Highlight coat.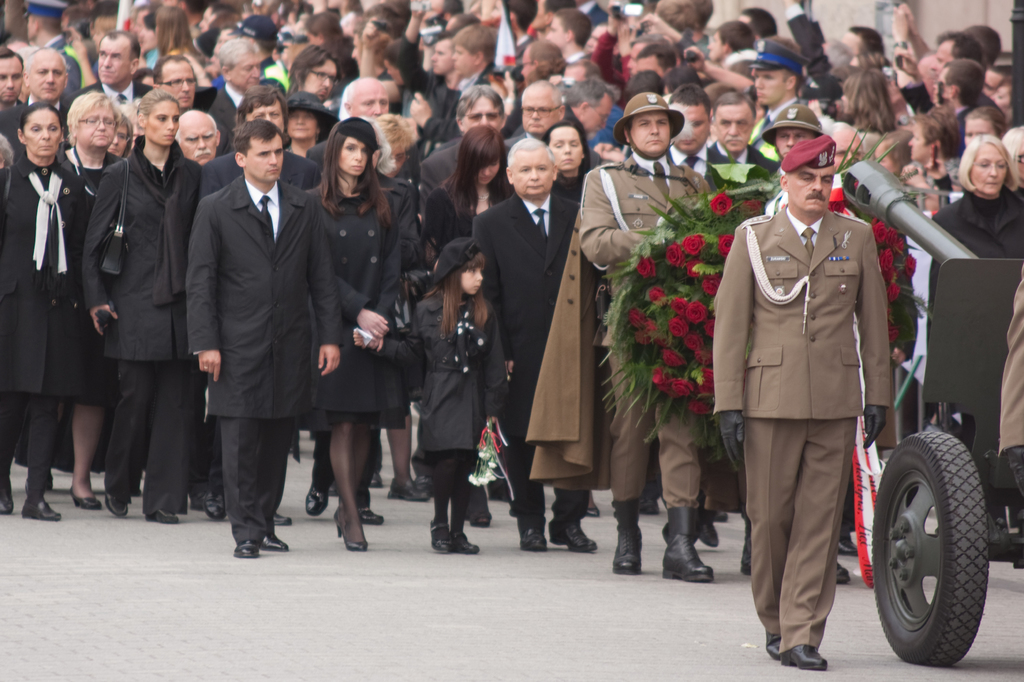
Highlighted region: [x1=186, y1=170, x2=344, y2=420].
